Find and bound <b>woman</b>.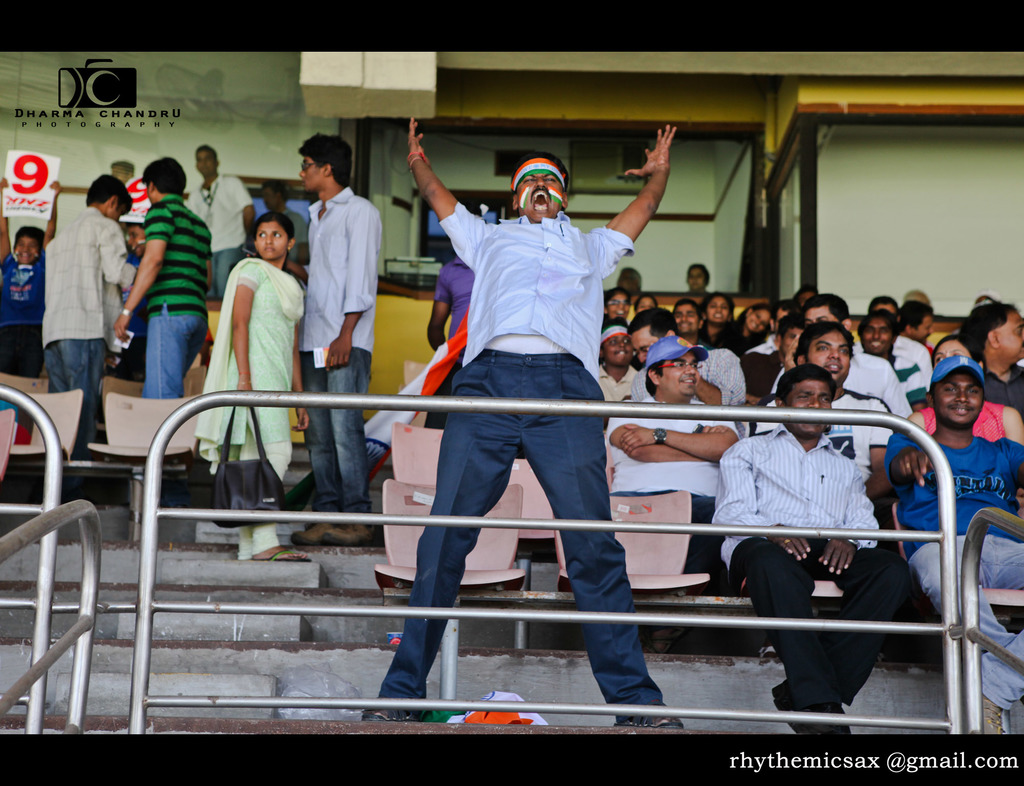
Bound: 196:208:300:440.
